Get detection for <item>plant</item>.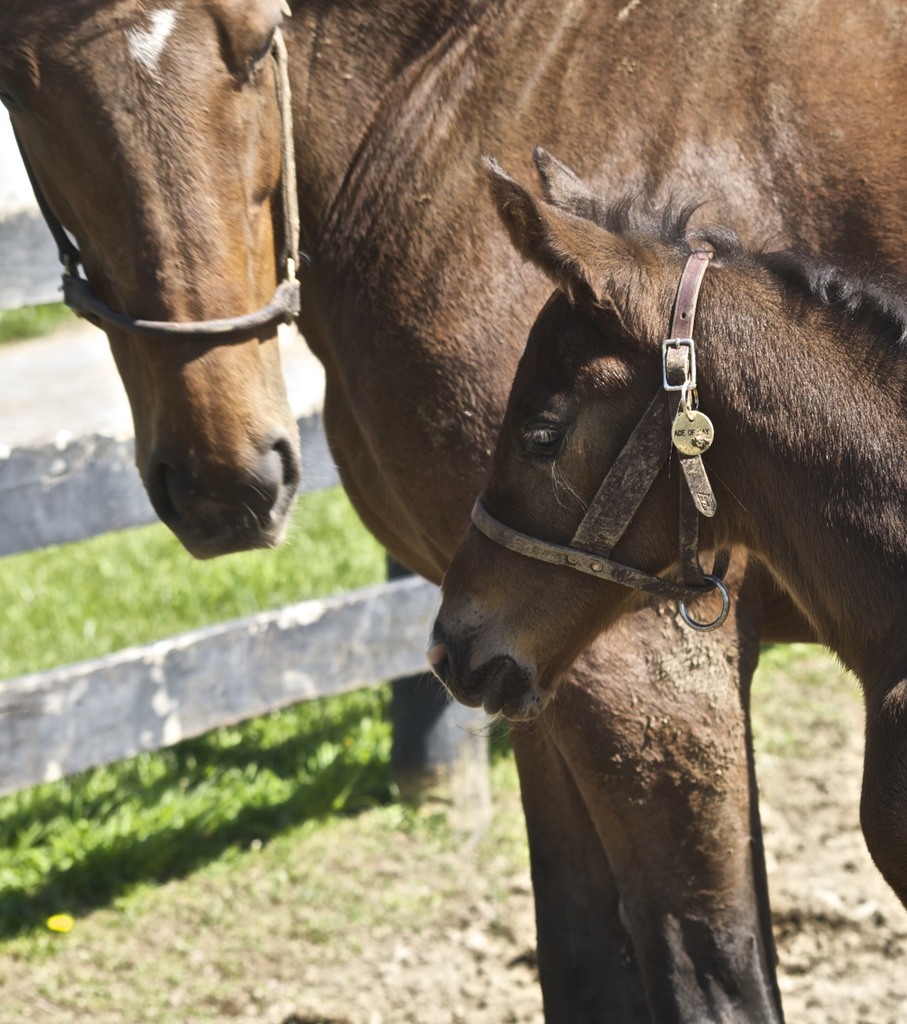
Detection: Rect(0, 292, 83, 358).
